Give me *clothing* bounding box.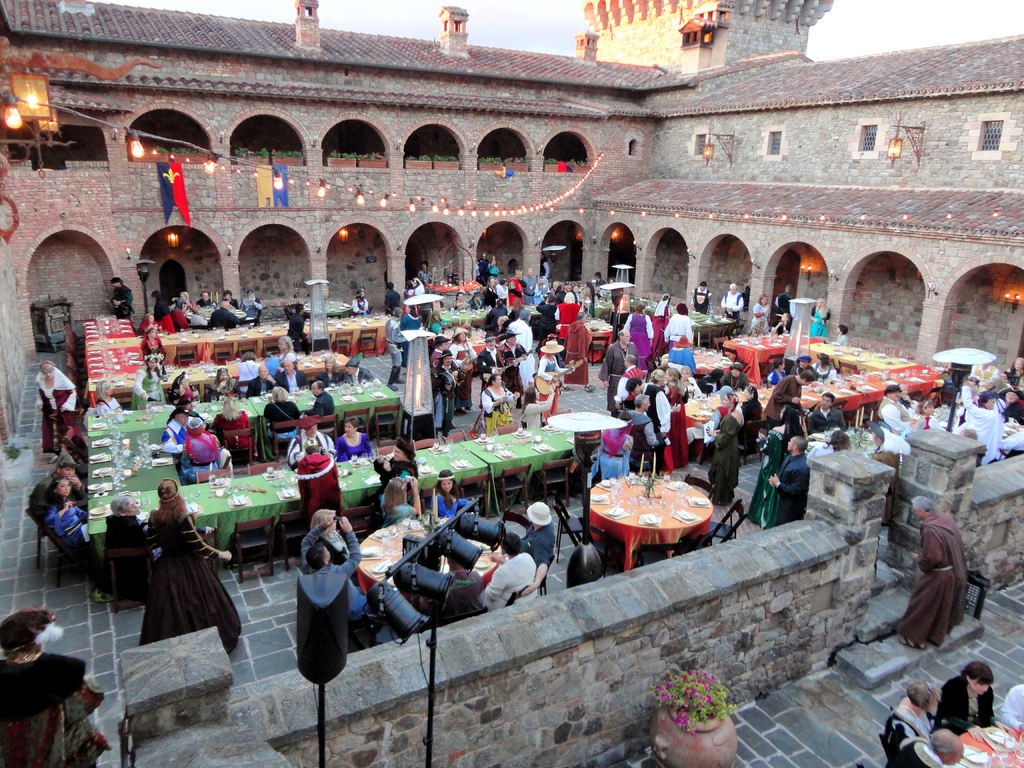
<box>689,283,709,316</box>.
